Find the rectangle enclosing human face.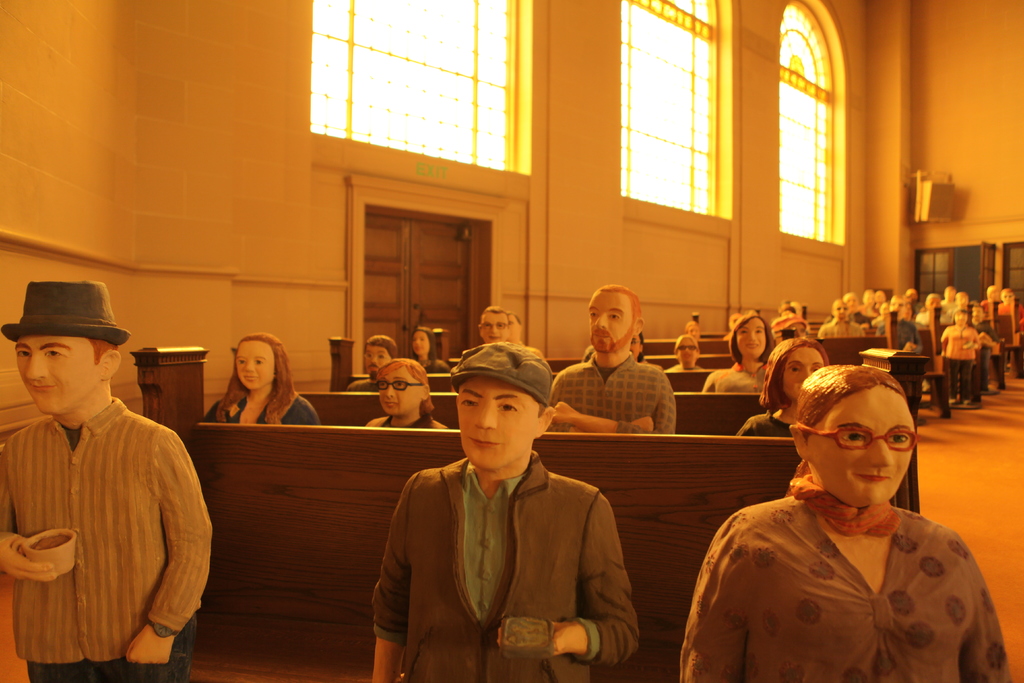
region(740, 317, 766, 355).
